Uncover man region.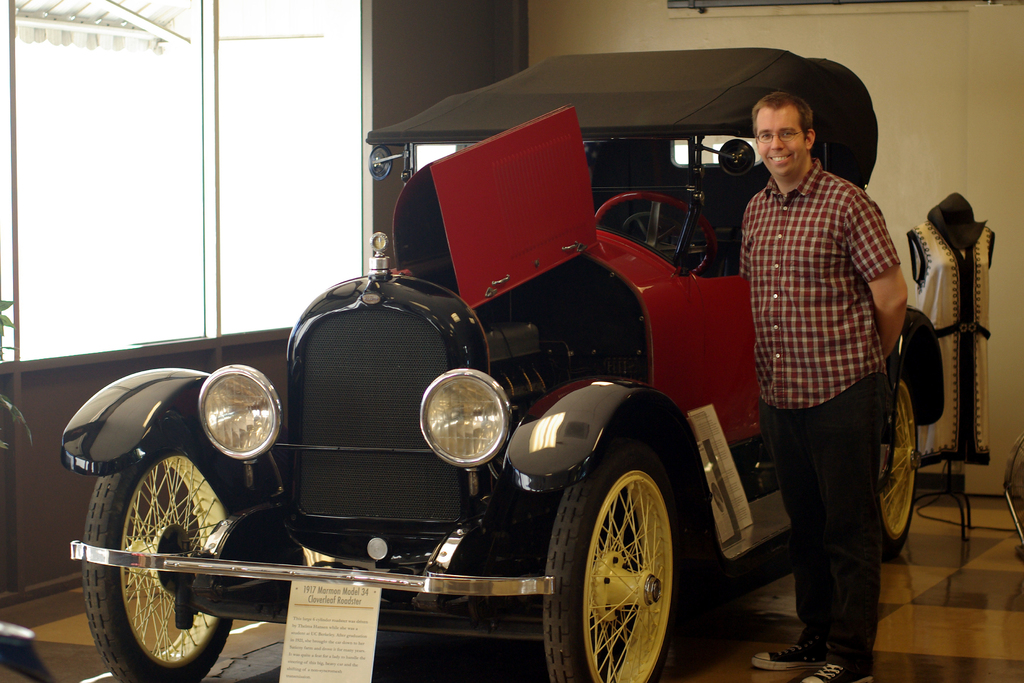
Uncovered: x1=728, y1=70, x2=918, y2=661.
